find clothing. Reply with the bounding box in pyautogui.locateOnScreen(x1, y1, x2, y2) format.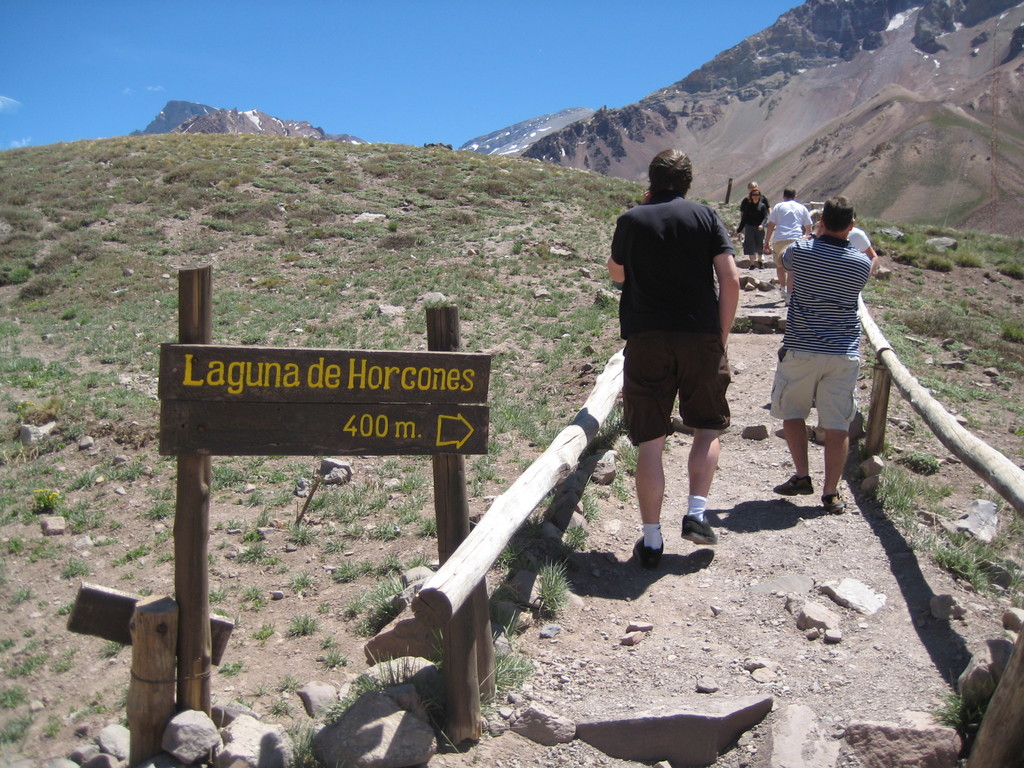
pyautogui.locateOnScreen(747, 193, 772, 262).
